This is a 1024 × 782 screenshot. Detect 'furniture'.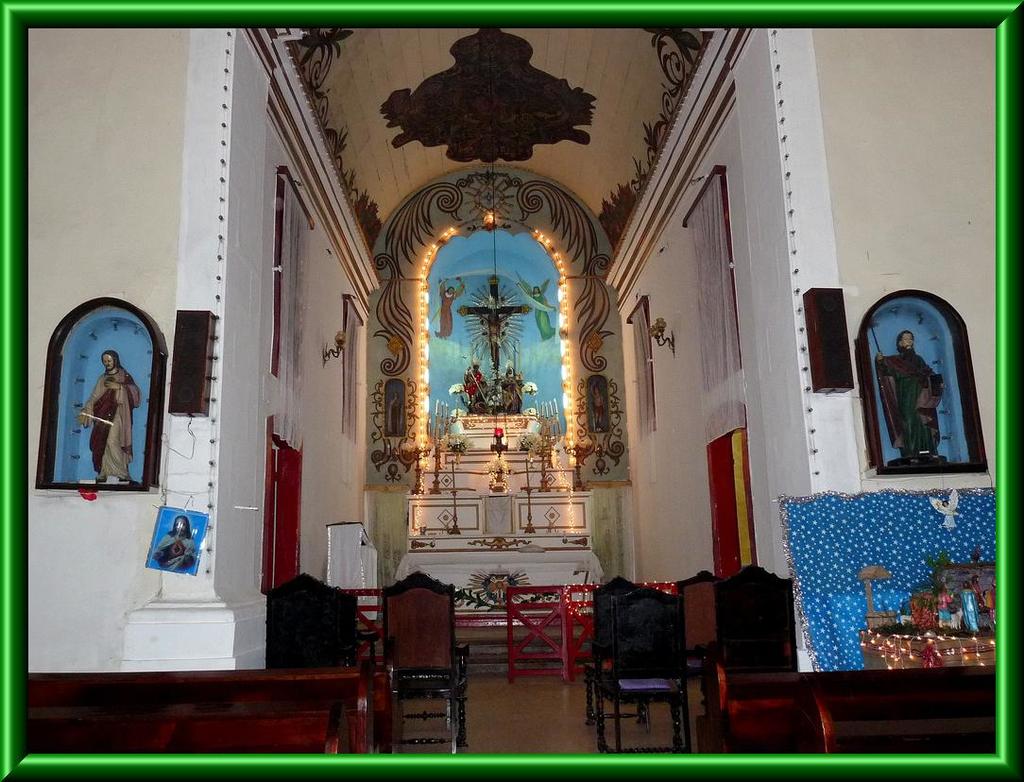
<region>584, 579, 645, 722</region>.
